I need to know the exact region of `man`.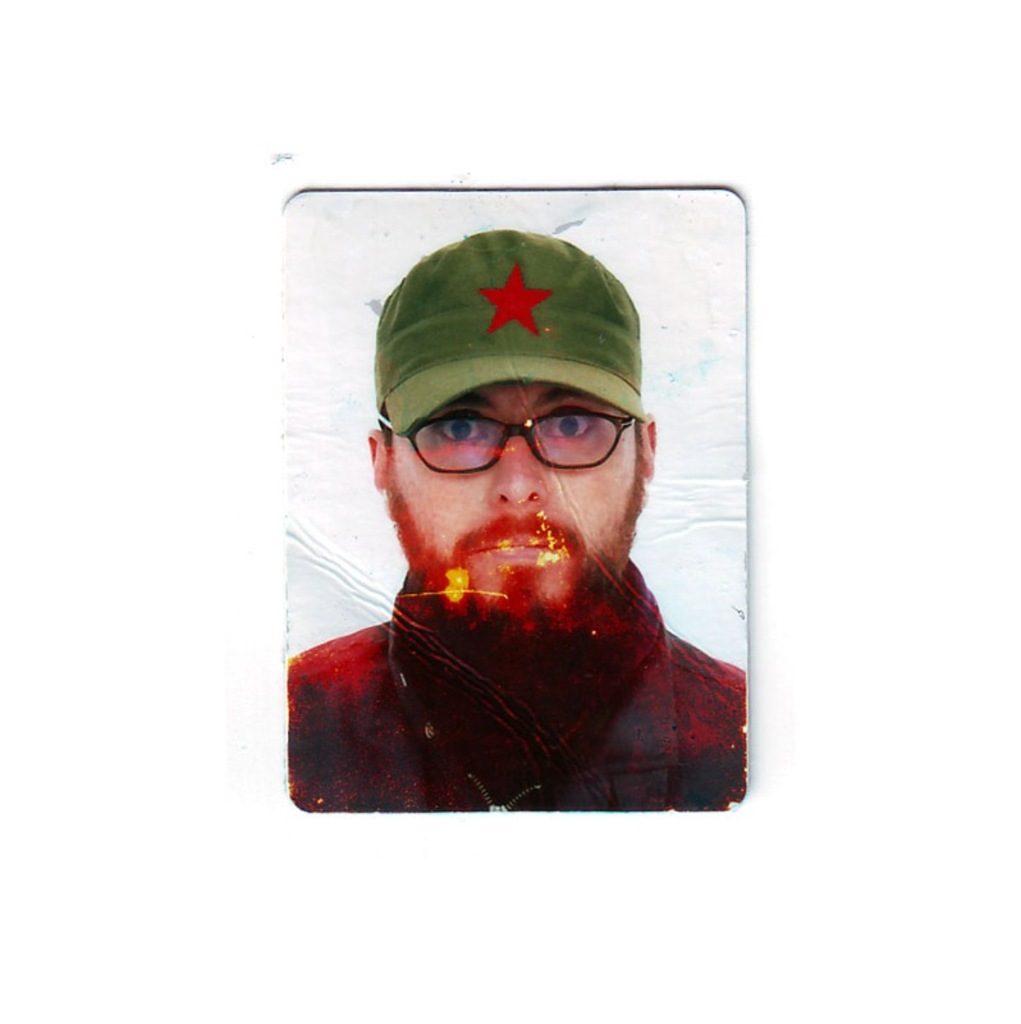
Region: bbox=(287, 216, 759, 808).
